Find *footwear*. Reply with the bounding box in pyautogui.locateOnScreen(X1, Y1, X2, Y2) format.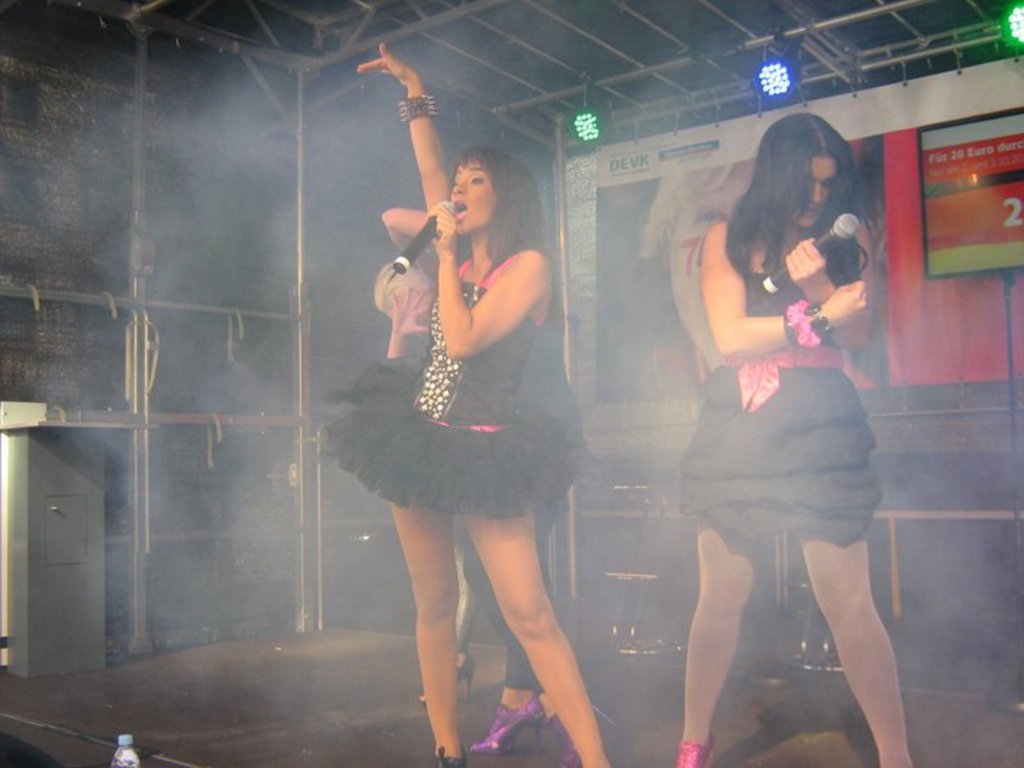
pyautogui.locateOnScreen(434, 742, 471, 767).
